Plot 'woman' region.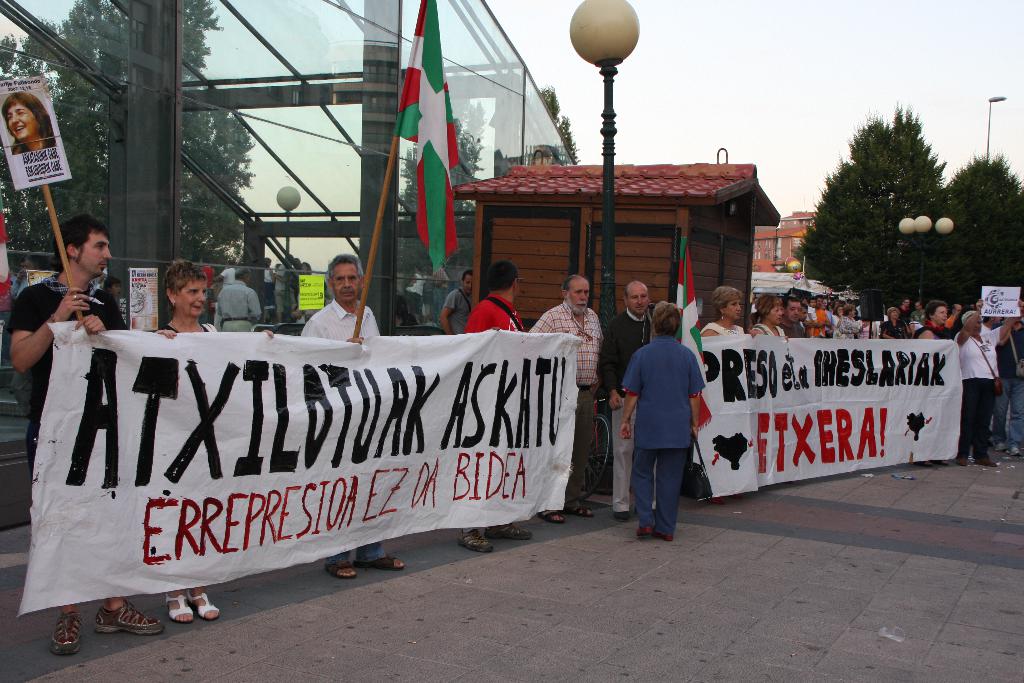
Plotted at {"x1": 883, "y1": 309, "x2": 909, "y2": 340}.
